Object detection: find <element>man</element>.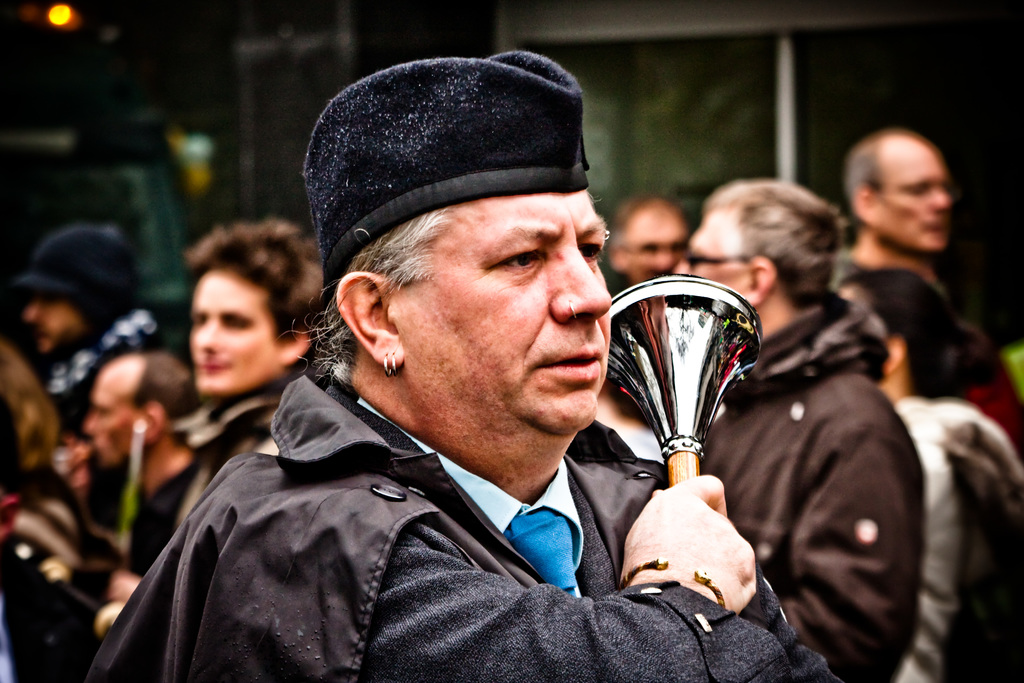
region(668, 168, 938, 681).
